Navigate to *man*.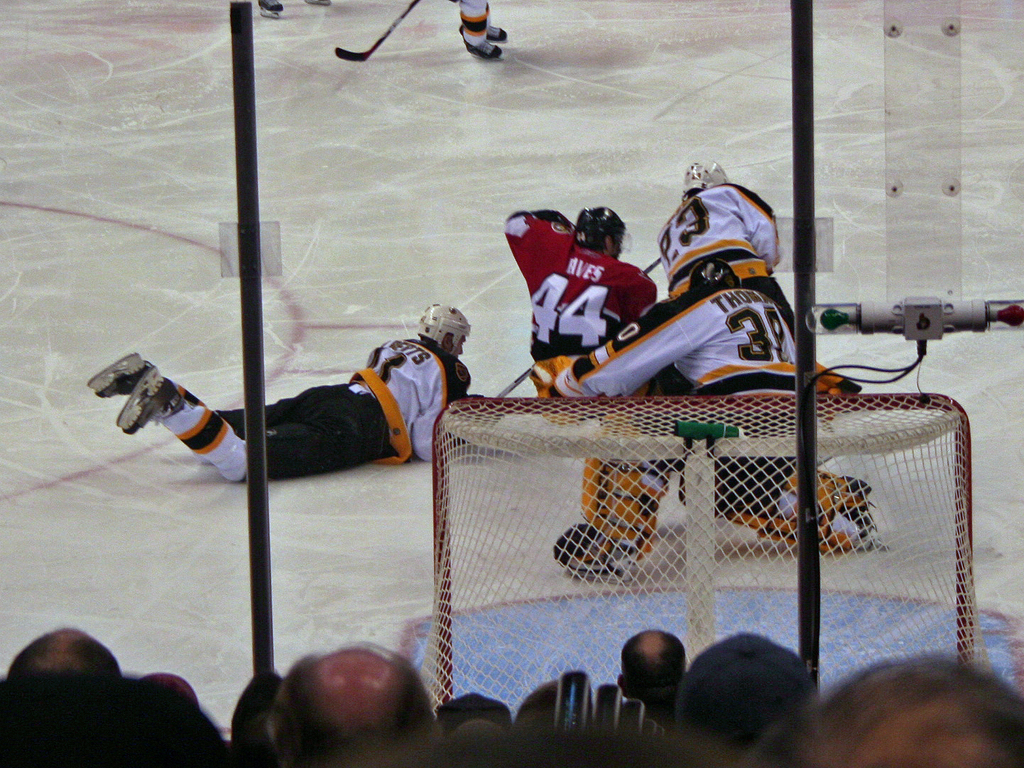
Navigation target: left=755, top=651, right=1023, bottom=767.
